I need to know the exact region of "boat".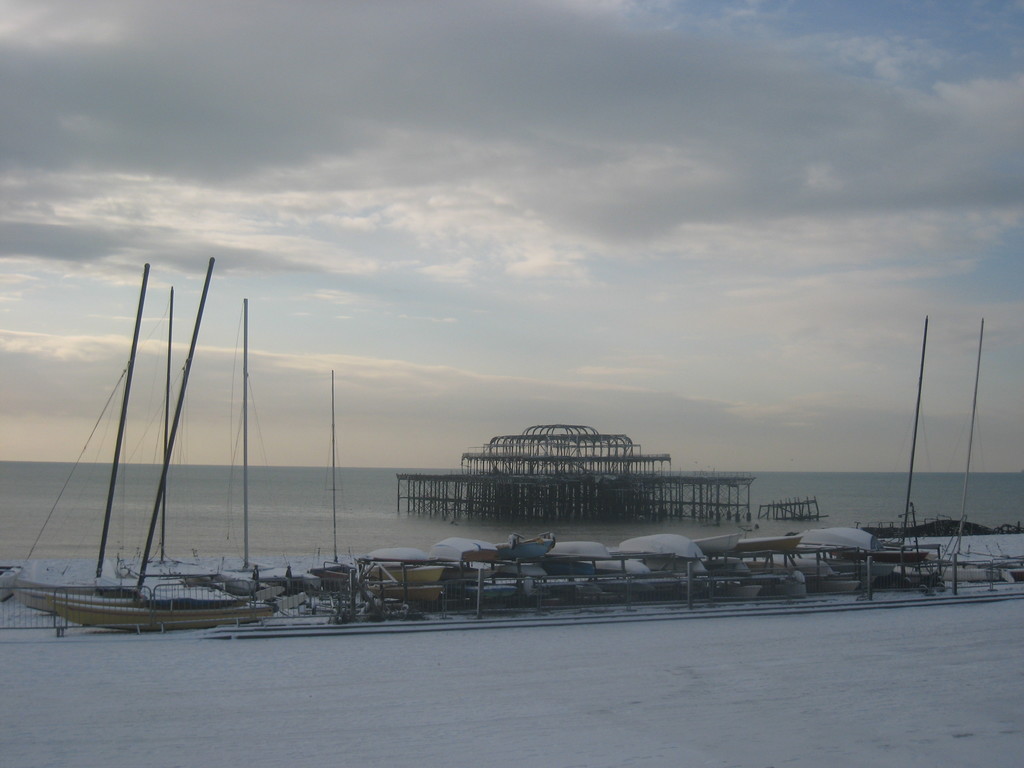
Region: rect(845, 547, 927, 564).
